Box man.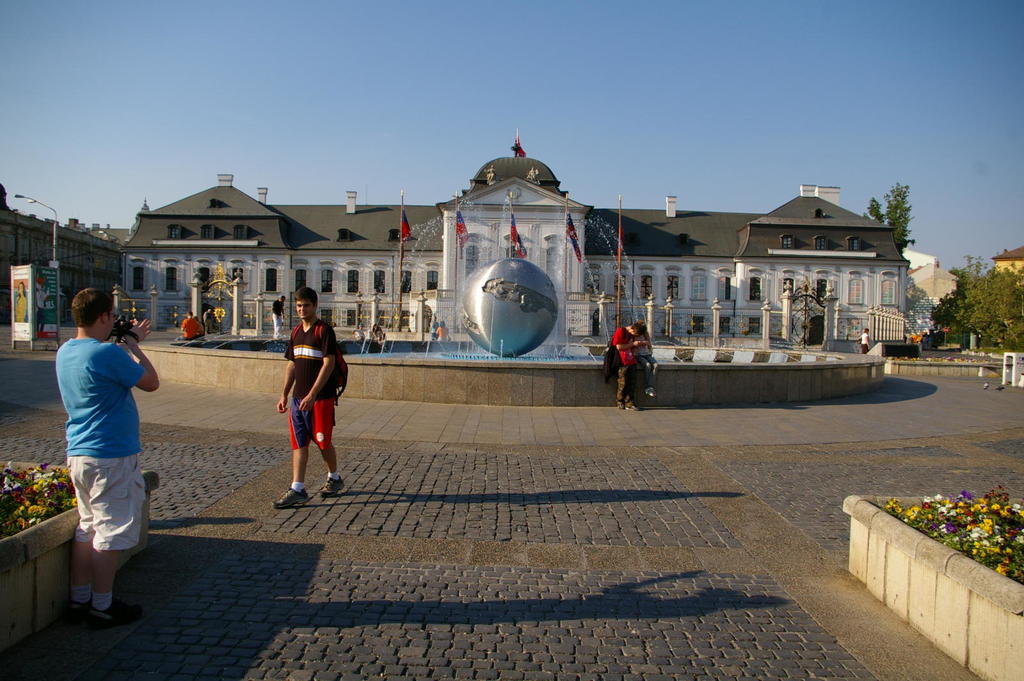
select_region(54, 287, 159, 625).
